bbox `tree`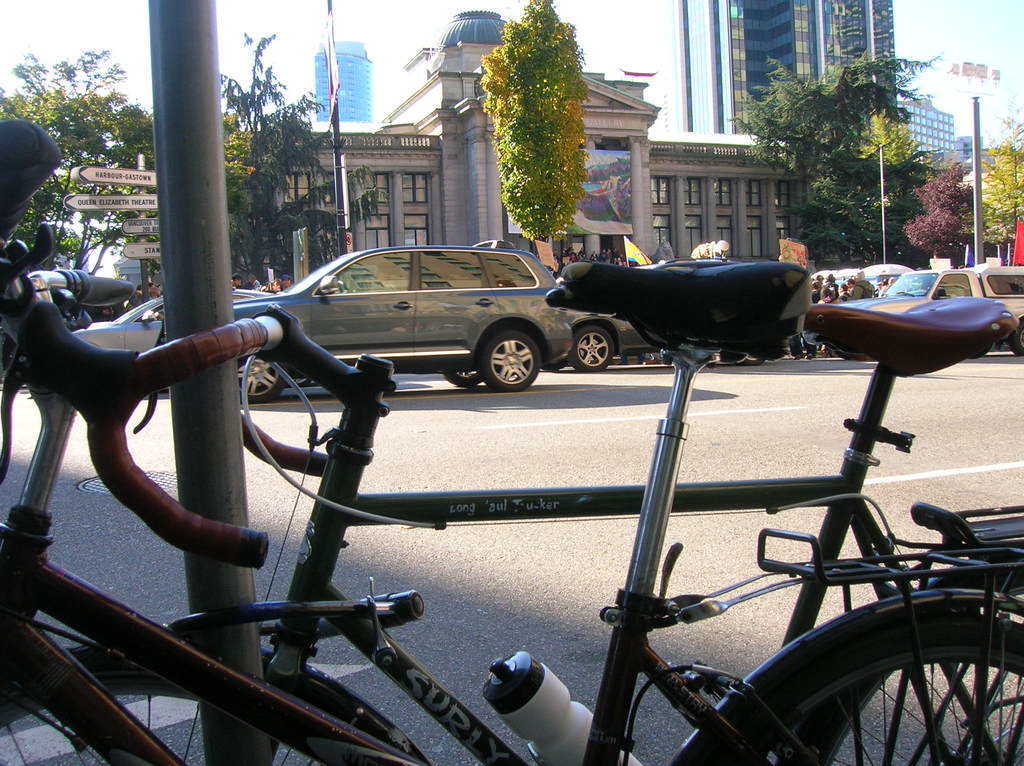
x1=0, y1=97, x2=172, y2=253
